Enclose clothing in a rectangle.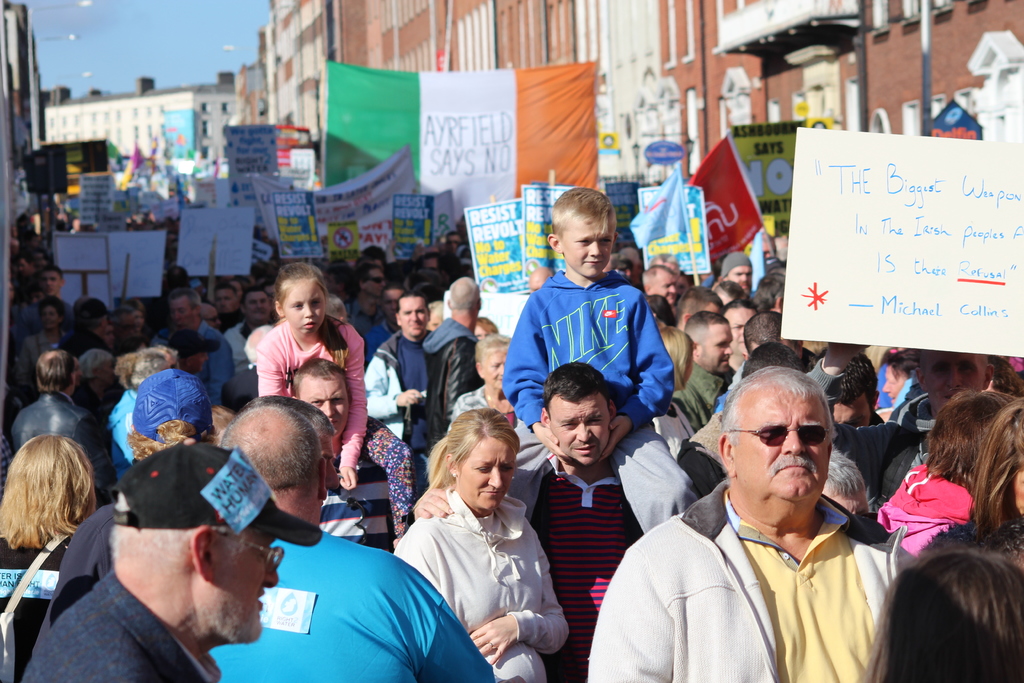
[left=189, top=327, right=252, bottom=416].
